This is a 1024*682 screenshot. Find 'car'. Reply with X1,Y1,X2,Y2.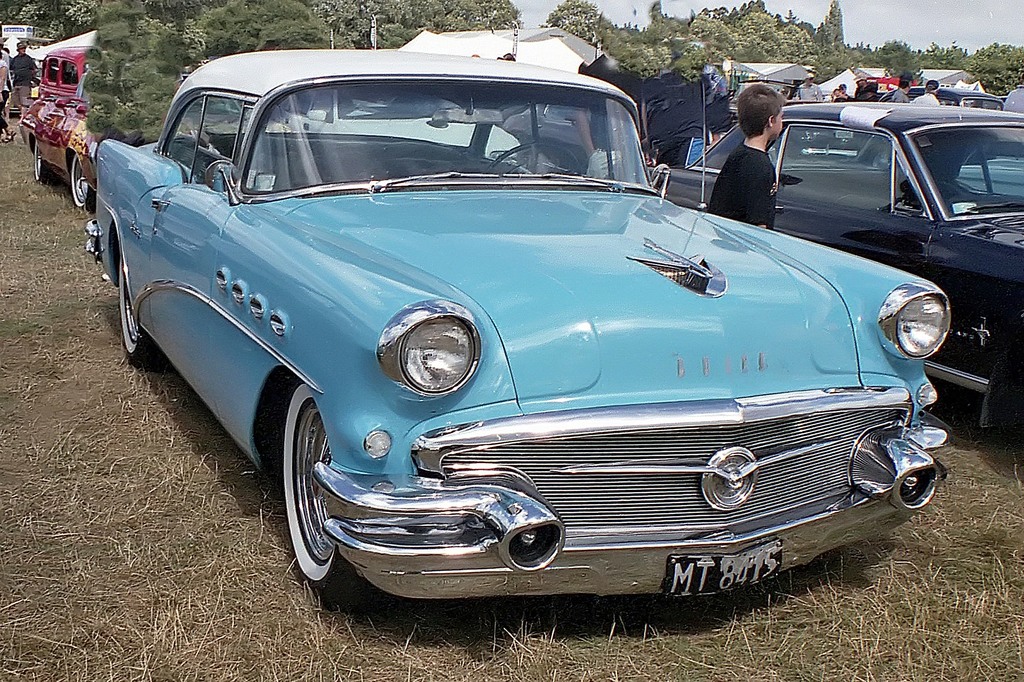
19,51,94,204.
